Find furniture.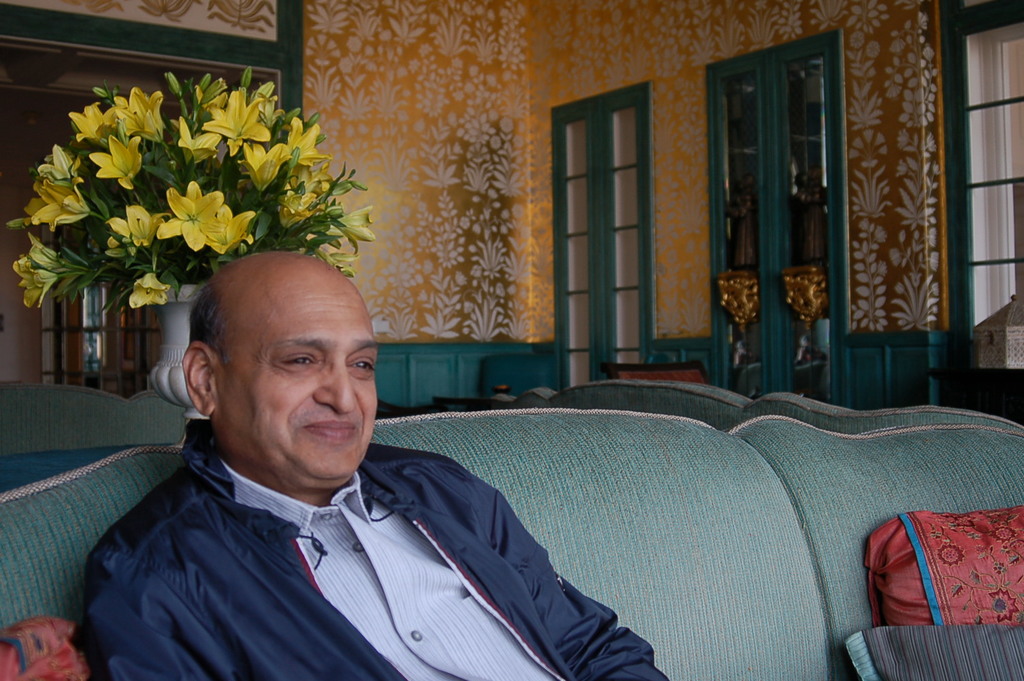
930,366,1023,427.
